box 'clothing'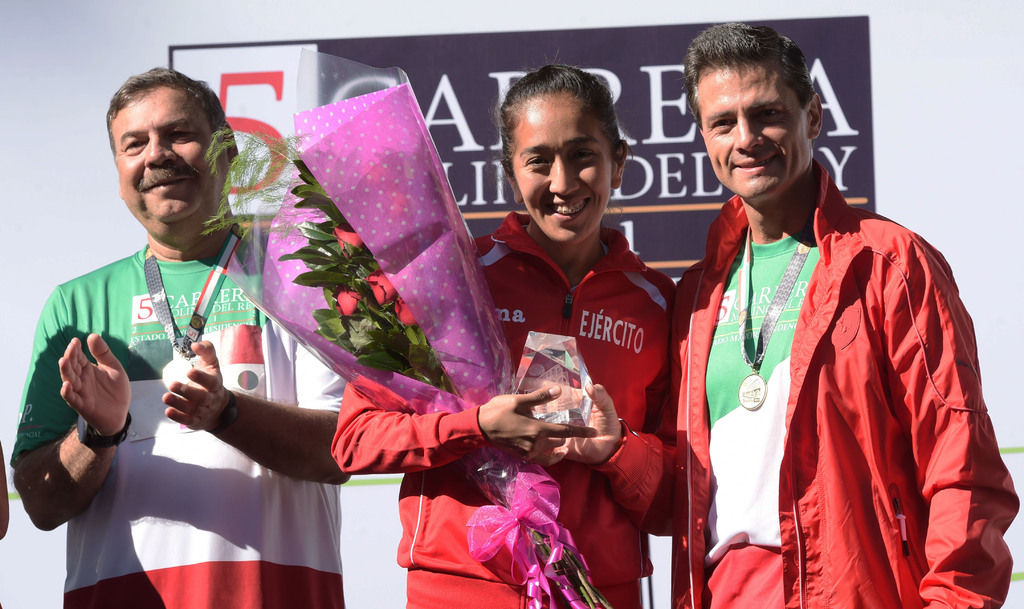
crop(325, 211, 682, 608)
